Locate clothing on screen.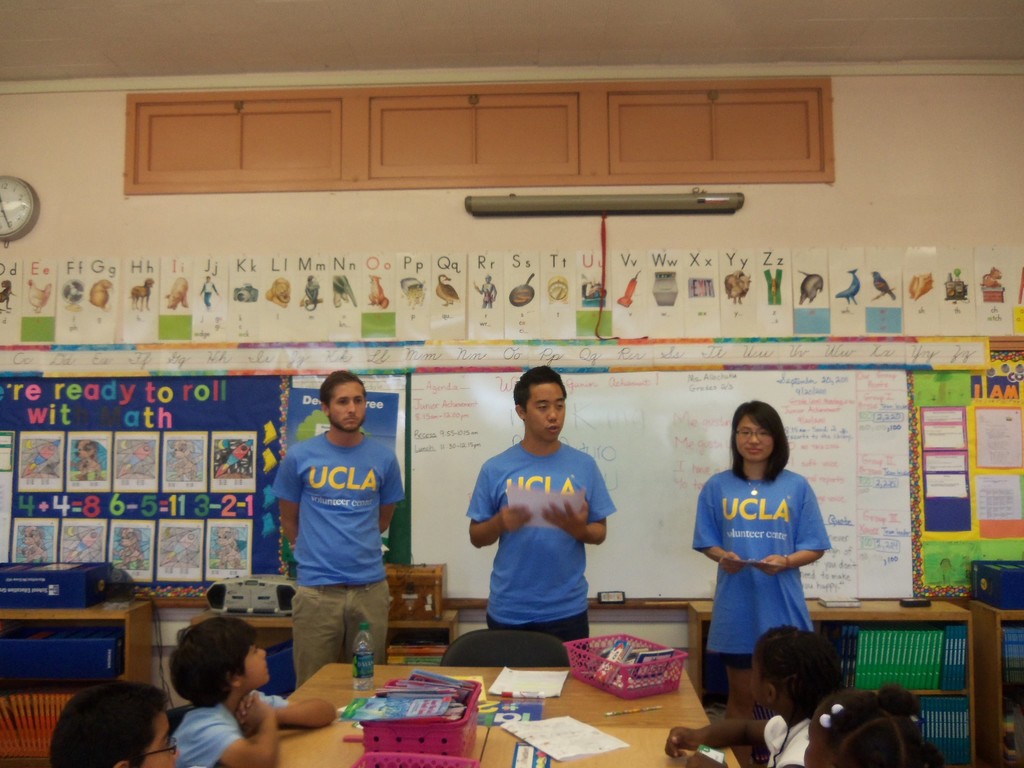
On screen at (694, 470, 833, 654).
